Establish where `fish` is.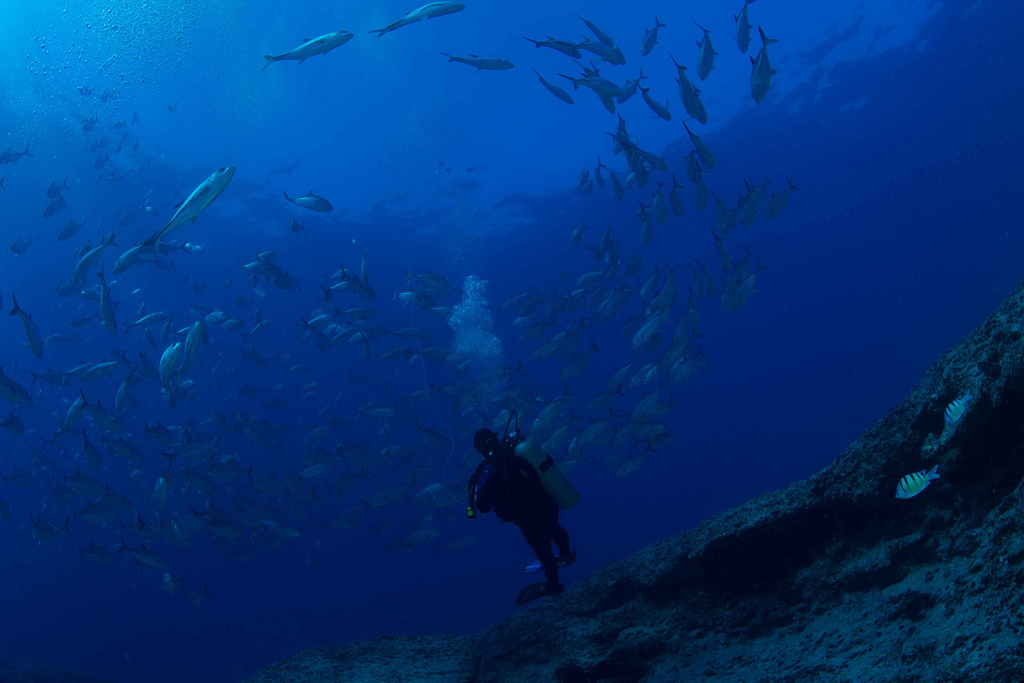
Established at box=[259, 31, 355, 71].
